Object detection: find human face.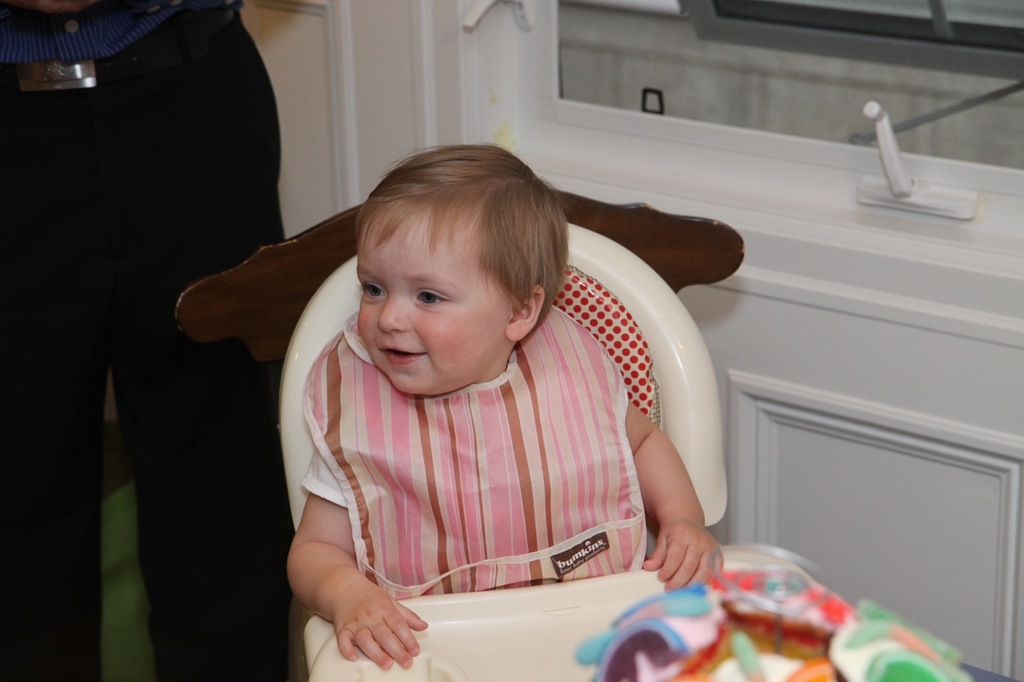
box(357, 205, 513, 393).
